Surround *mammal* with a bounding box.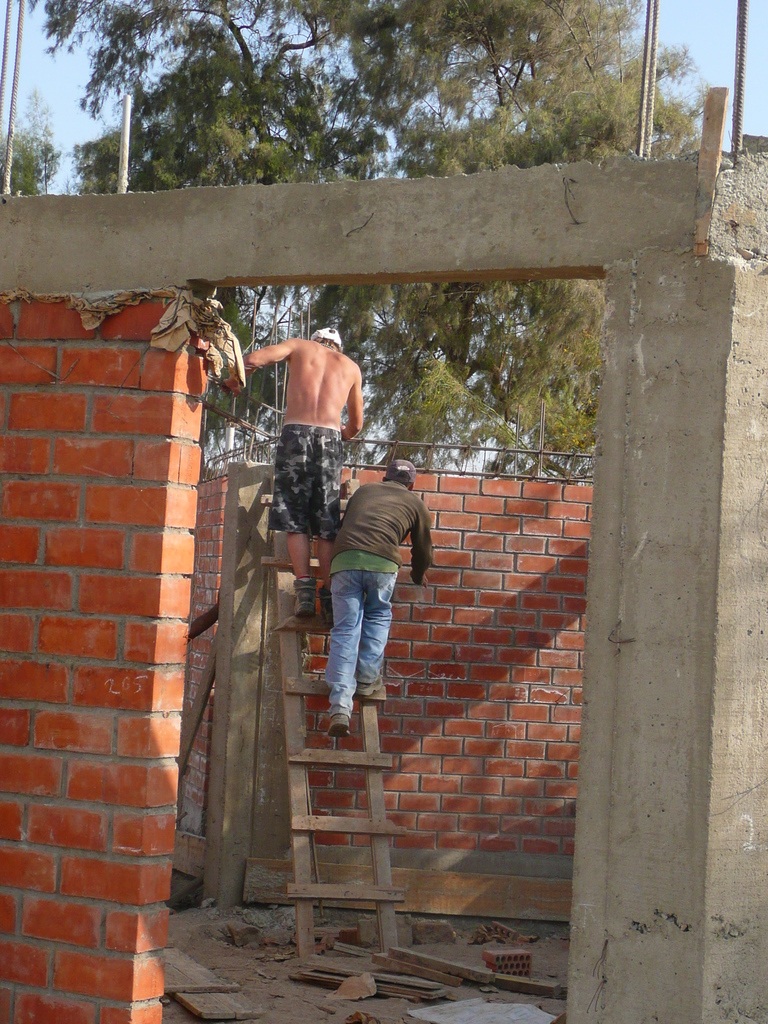
237/323/368/548.
